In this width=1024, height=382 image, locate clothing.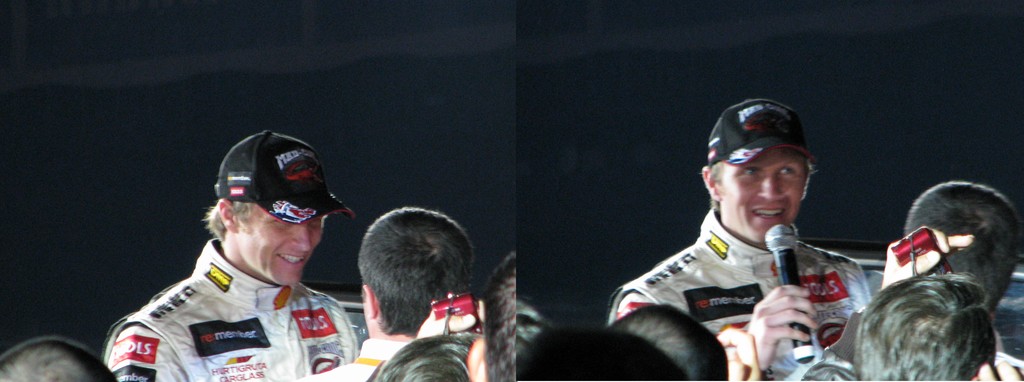
Bounding box: bbox=(292, 336, 414, 381).
